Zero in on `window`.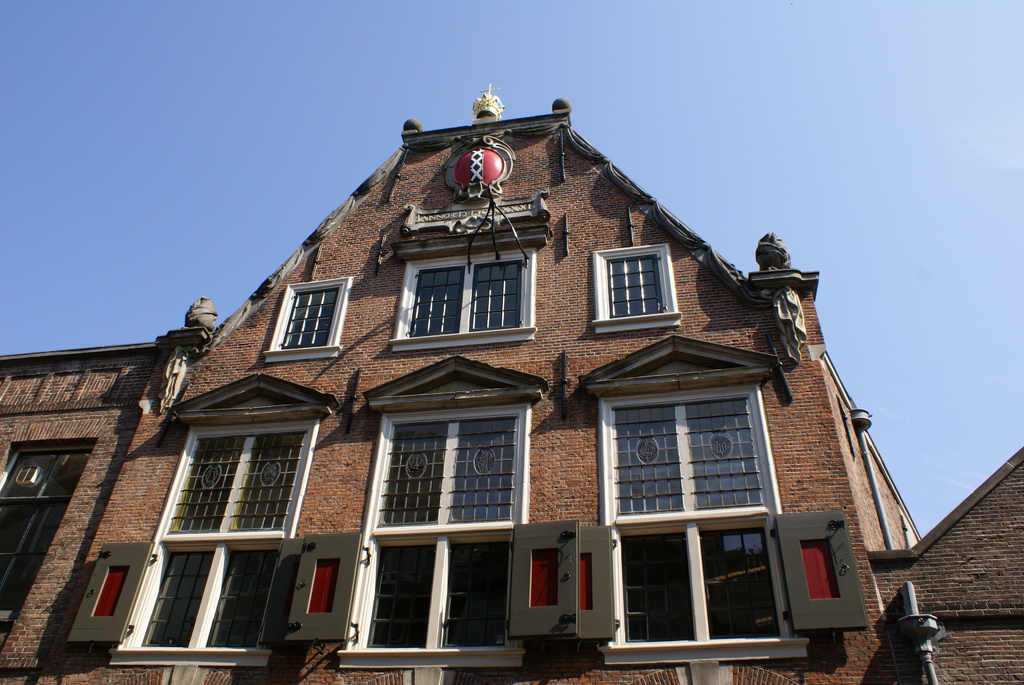
Zeroed in: {"x1": 608, "y1": 348, "x2": 806, "y2": 652}.
